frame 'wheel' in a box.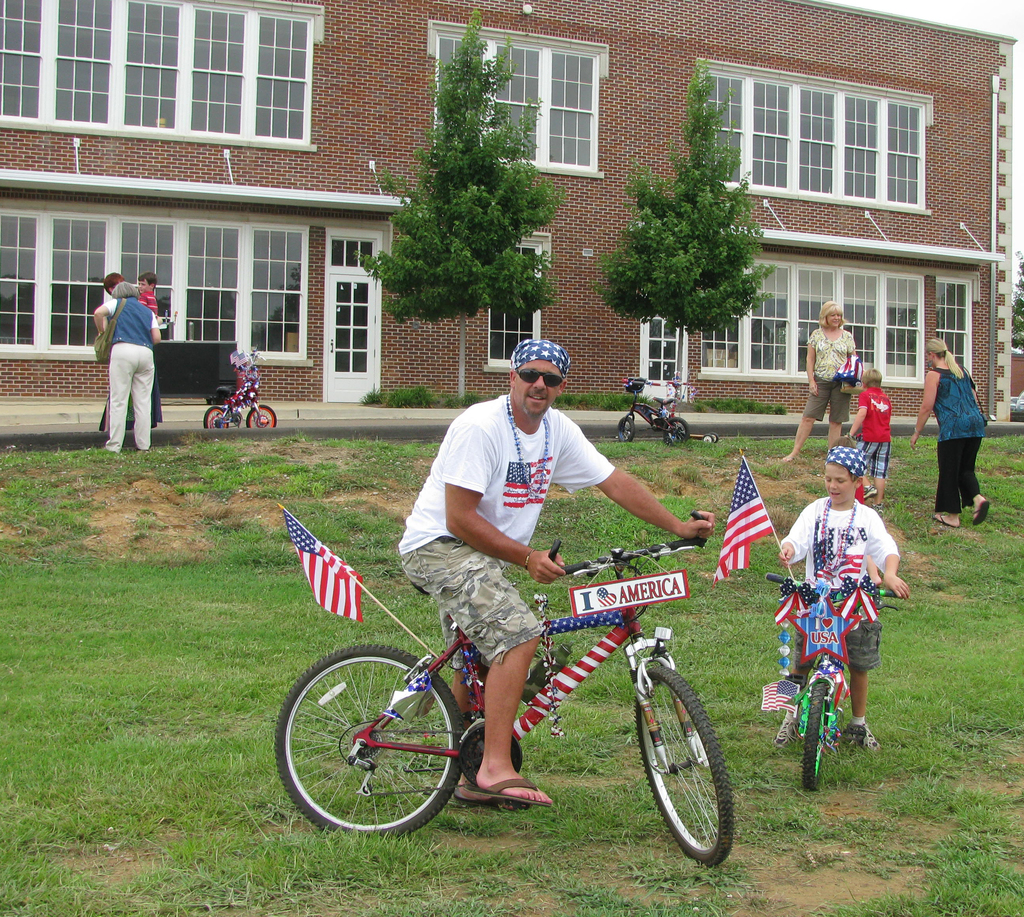
248, 398, 279, 426.
